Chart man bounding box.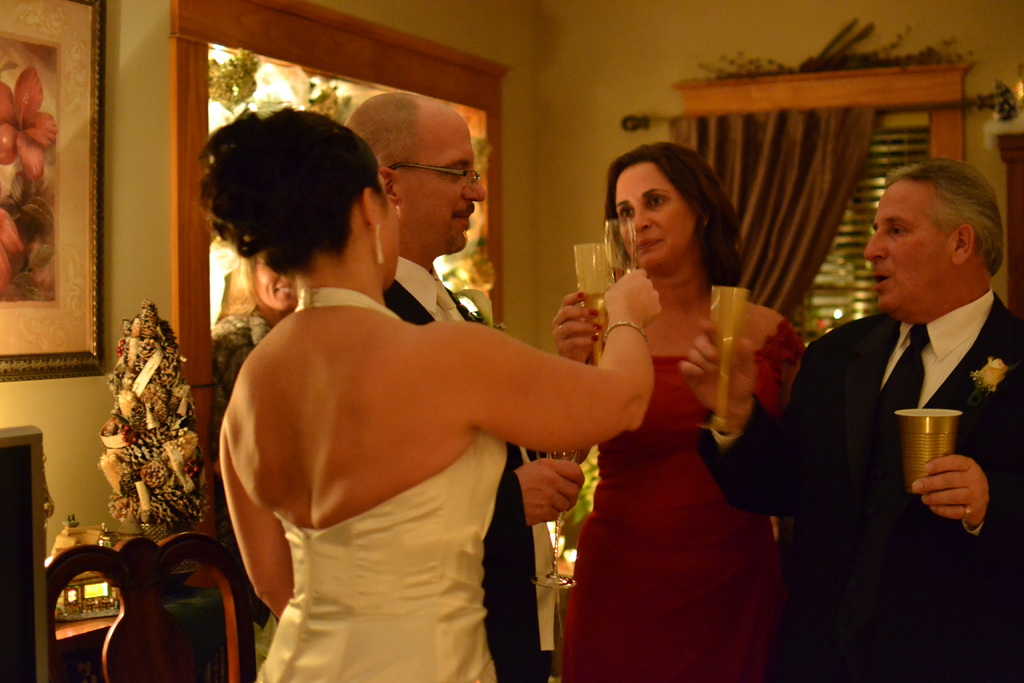
Charted: bbox=[676, 158, 1023, 682].
